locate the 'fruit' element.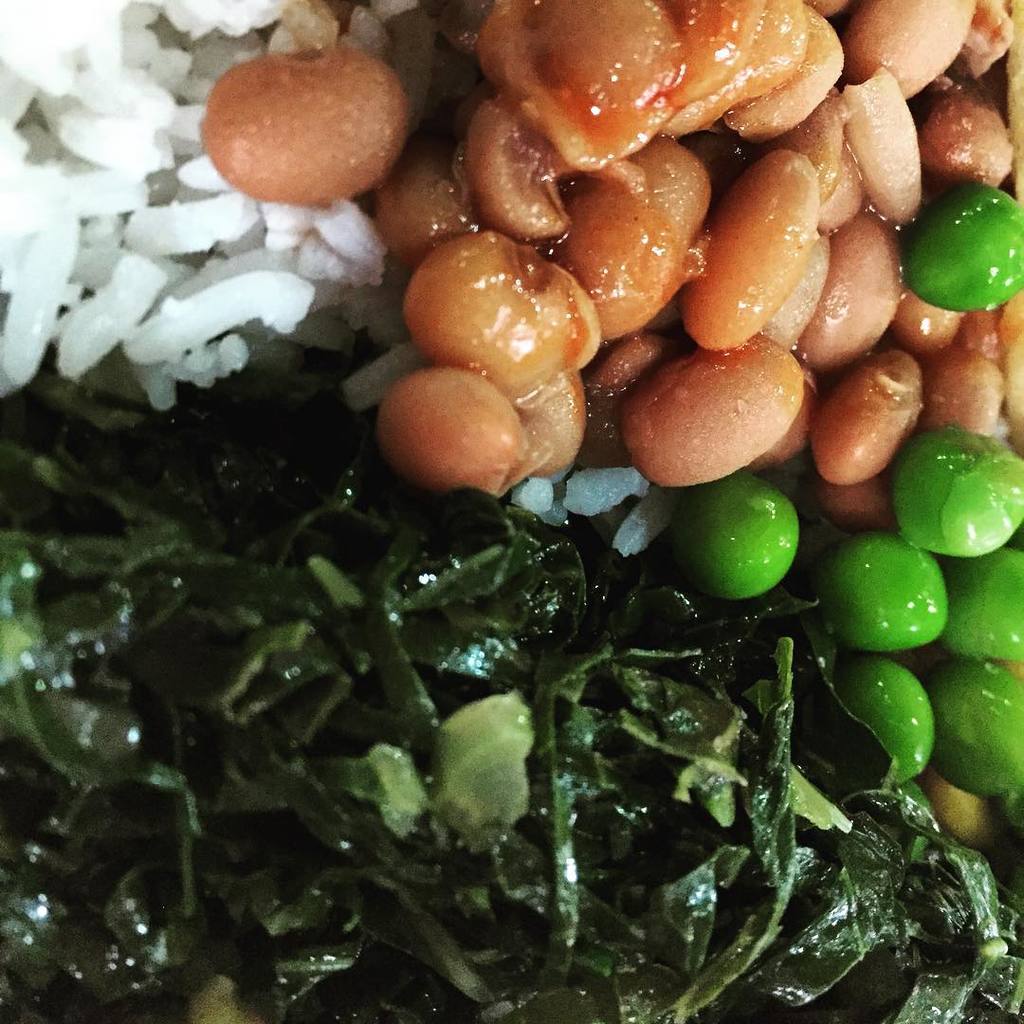
Element bbox: <bbox>903, 181, 1022, 320</bbox>.
